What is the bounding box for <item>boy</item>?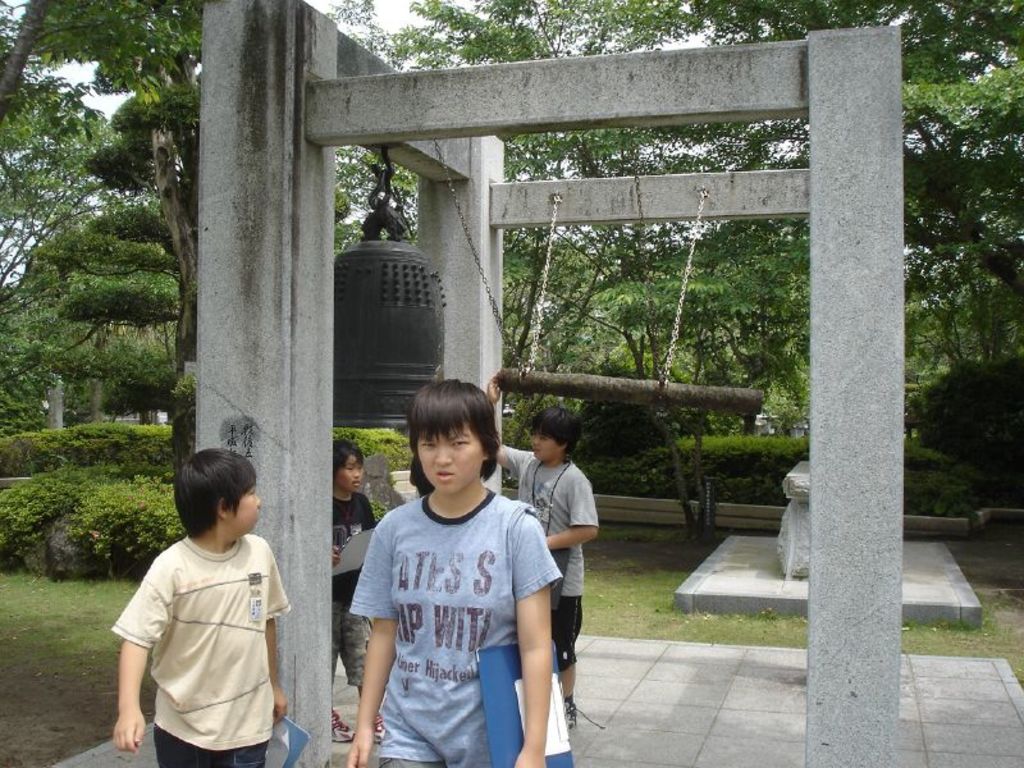
323/443/381/745.
